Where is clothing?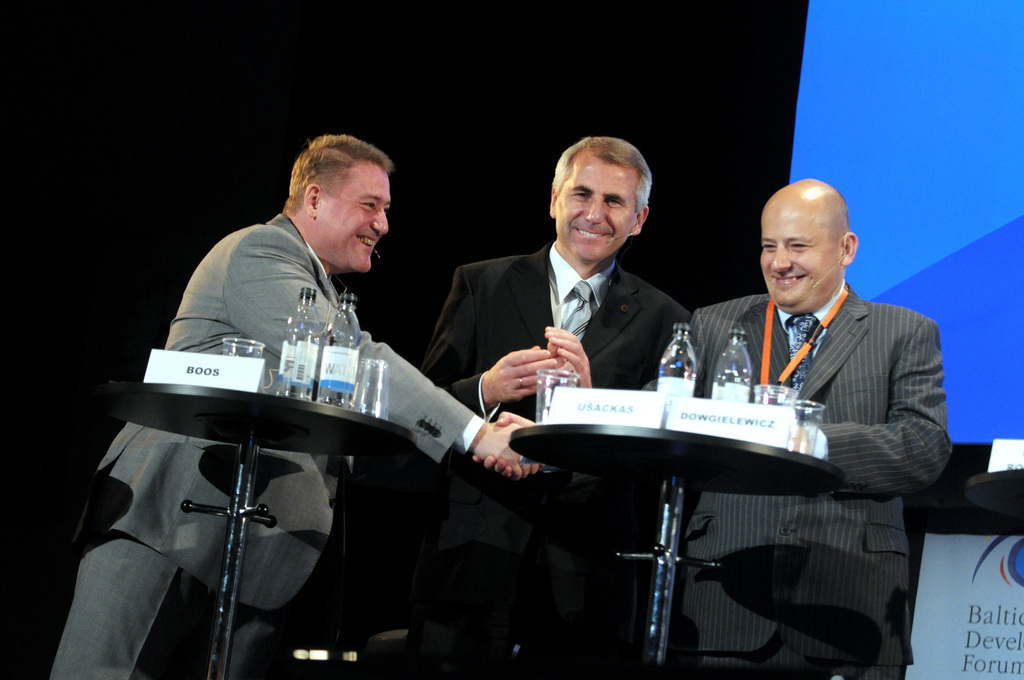
pyautogui.locateOnScreen(45, 213, 485, 679).
